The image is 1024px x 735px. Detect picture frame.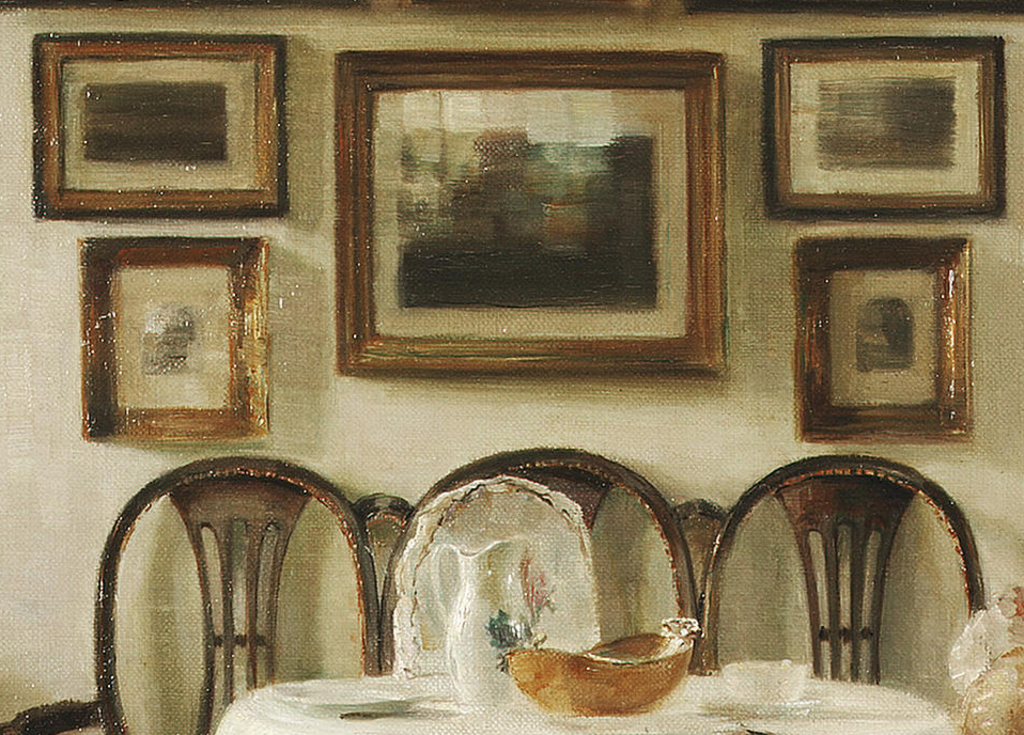
Detection: rect(790, 235, 974, 441).
